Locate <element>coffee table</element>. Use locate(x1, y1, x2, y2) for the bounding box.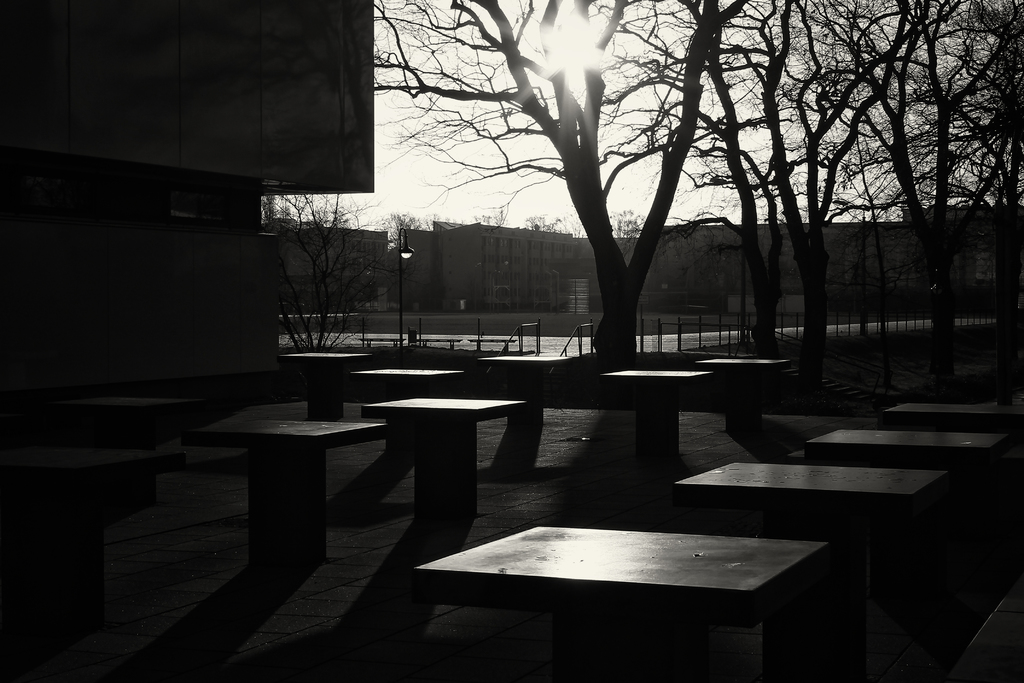
locate(808, 431, 1006, 512).
